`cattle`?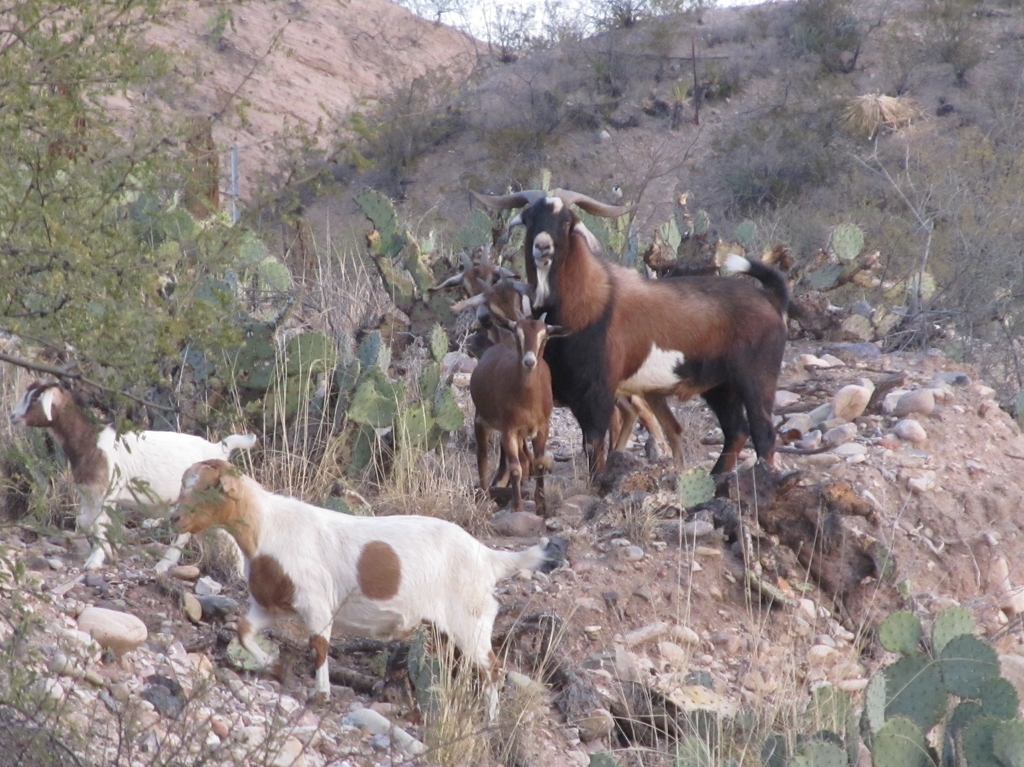
bbox=[456, 267, 534, 335]
